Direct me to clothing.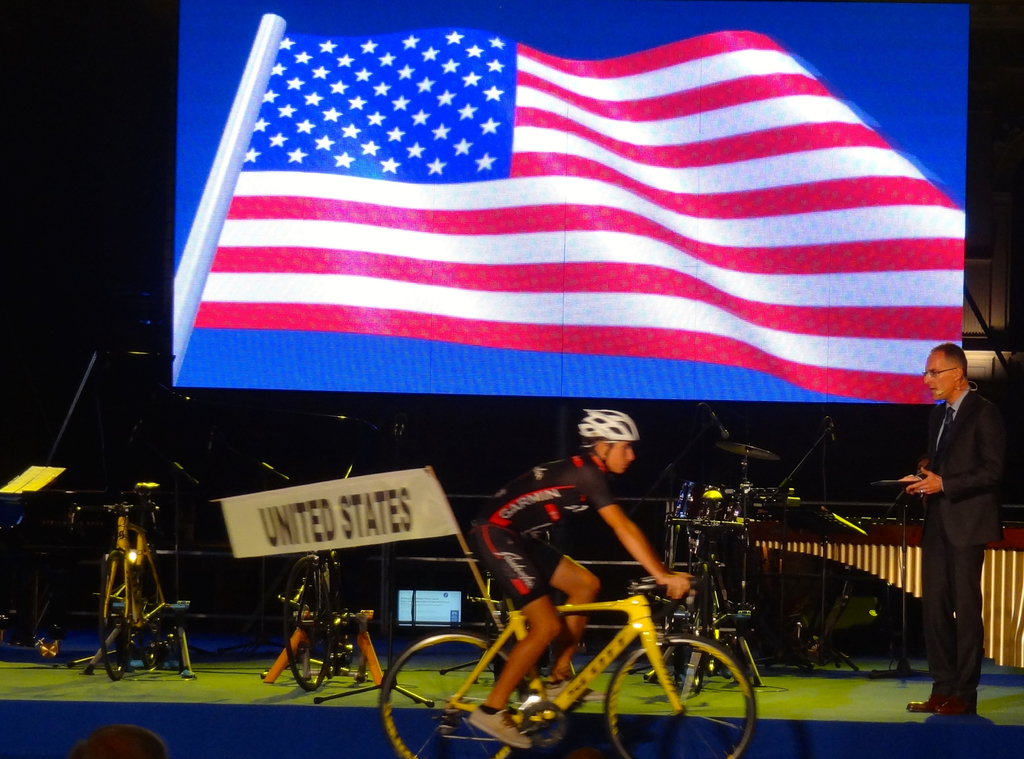
Direction: select_region(480, 450, 616, 602).
